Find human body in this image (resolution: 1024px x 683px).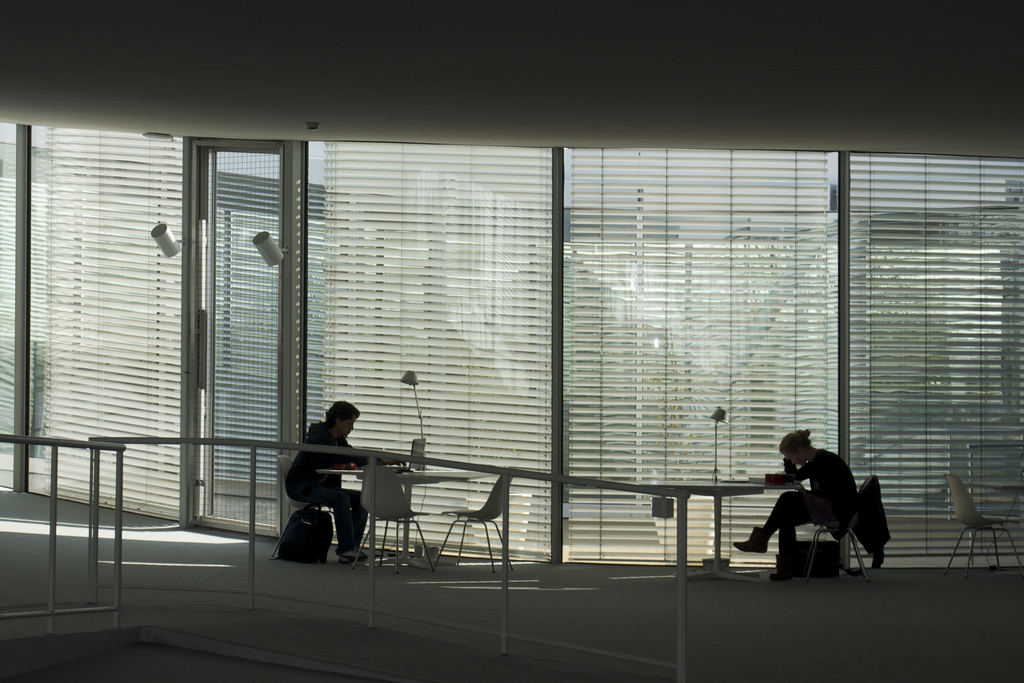
pyautogui.locateOnScreen(275, 406, 378, 571).
